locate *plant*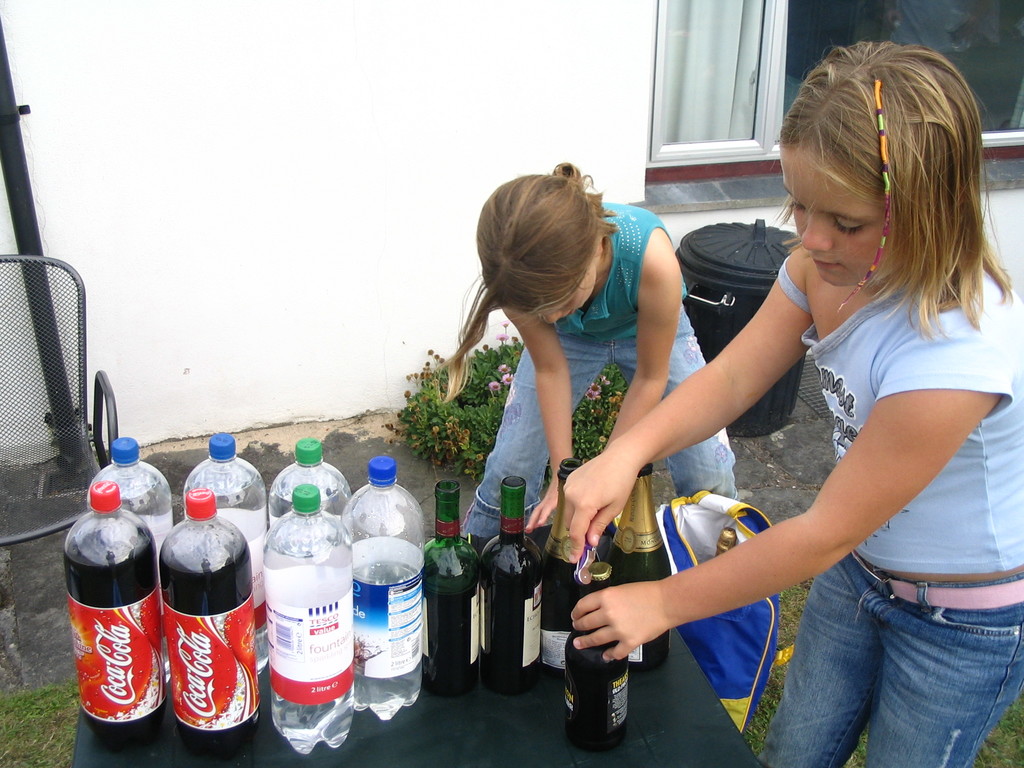
l=0, t=669, r=83, b=767
